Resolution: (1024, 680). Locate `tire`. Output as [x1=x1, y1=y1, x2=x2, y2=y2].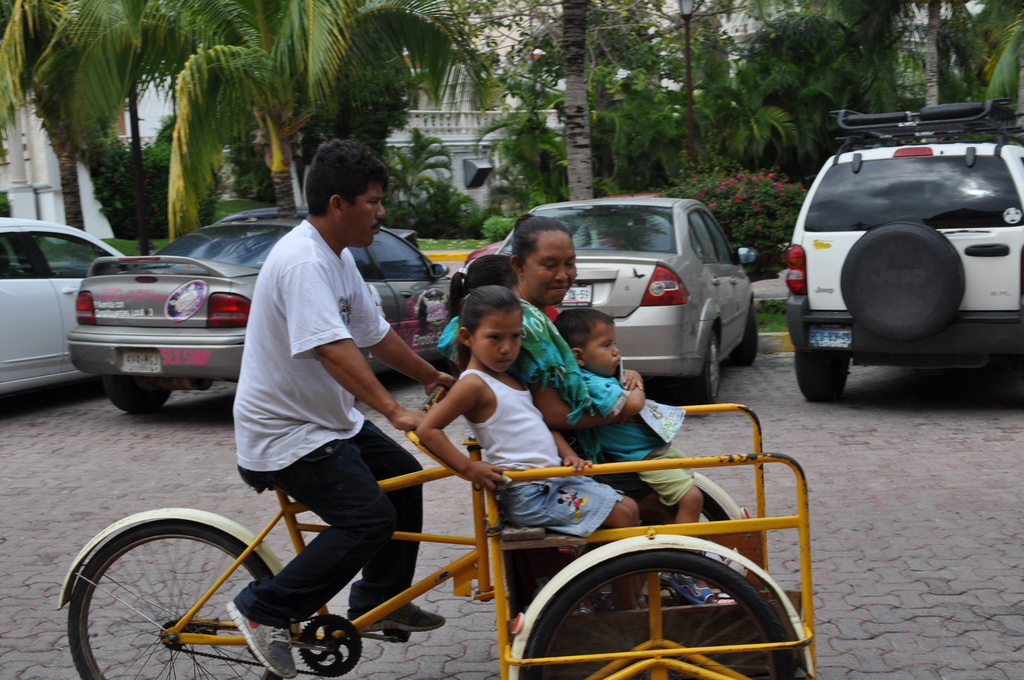
[x1=698, y1=488, x2=731, y2=524].
